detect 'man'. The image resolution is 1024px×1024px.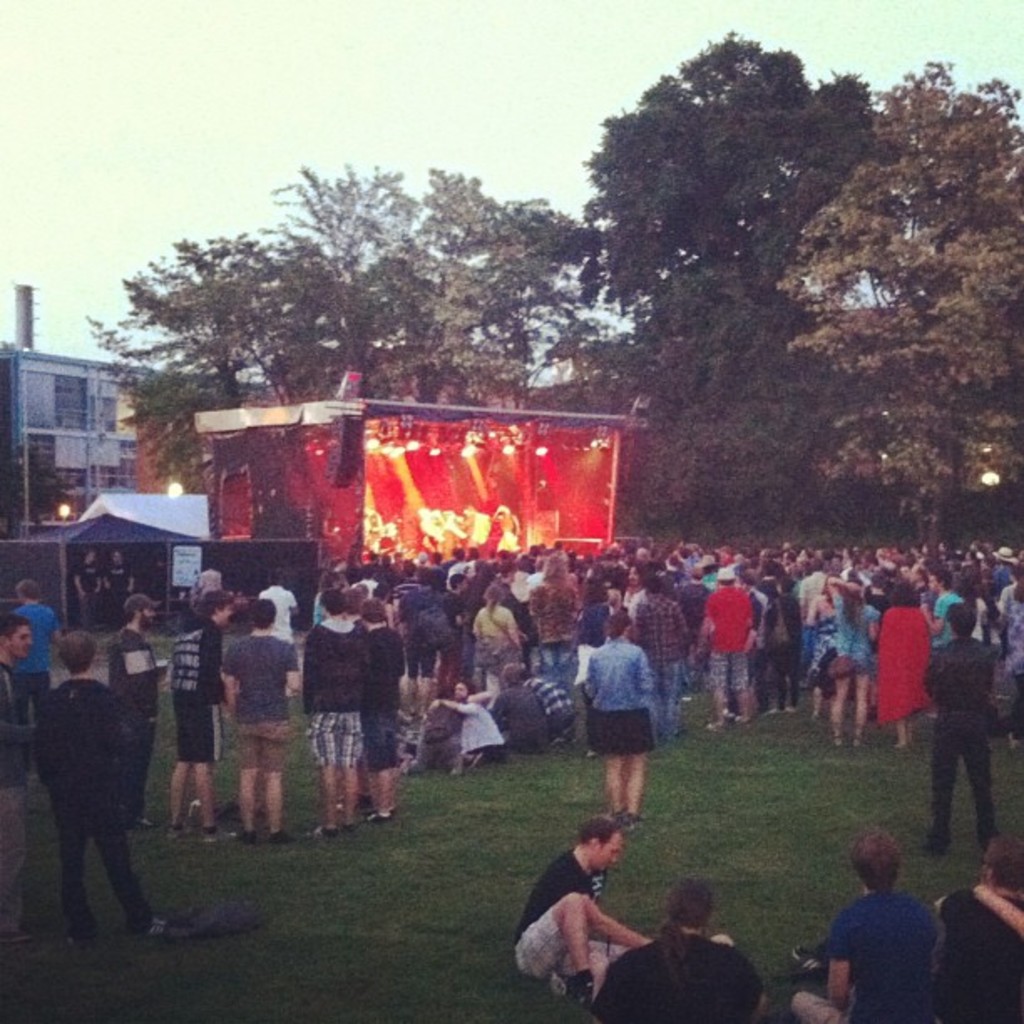
<bbox>788, 823, 944, 1022</bbox>.
